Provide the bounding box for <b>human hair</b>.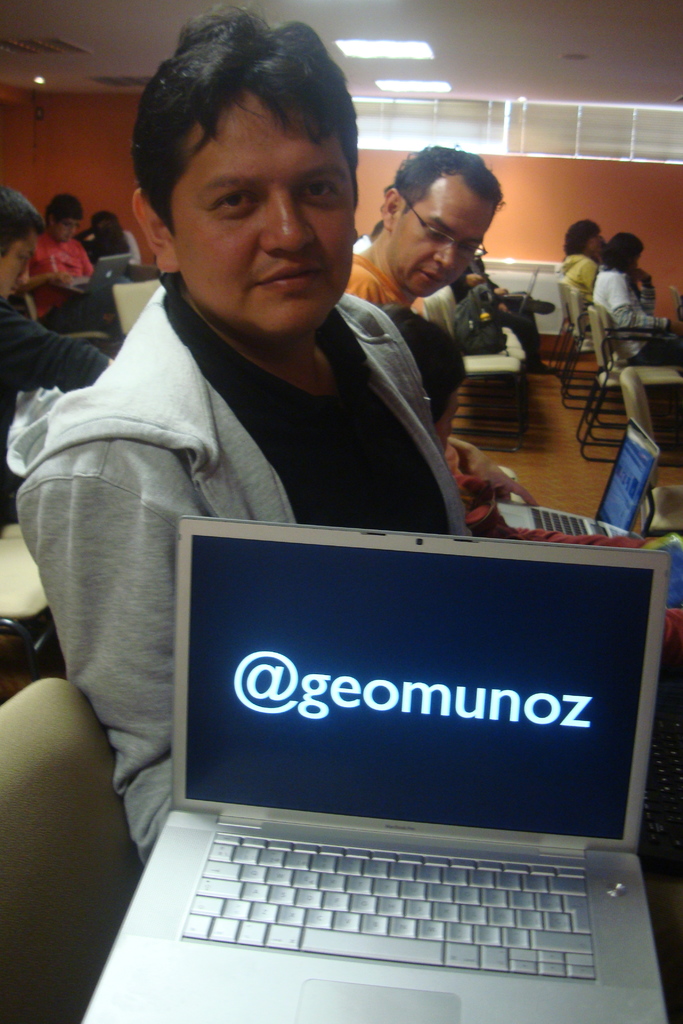
(left=562, top=216, right=600, bottom=258).
